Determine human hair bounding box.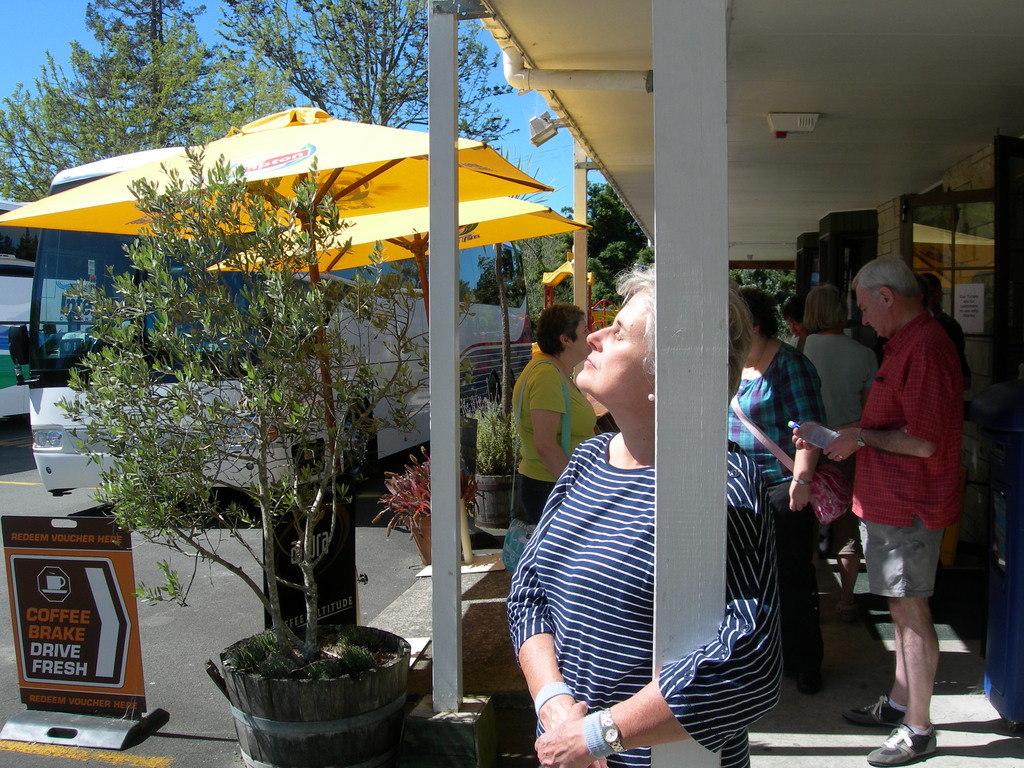
Determined: left=801, top=280, right=841, bottom=331.
